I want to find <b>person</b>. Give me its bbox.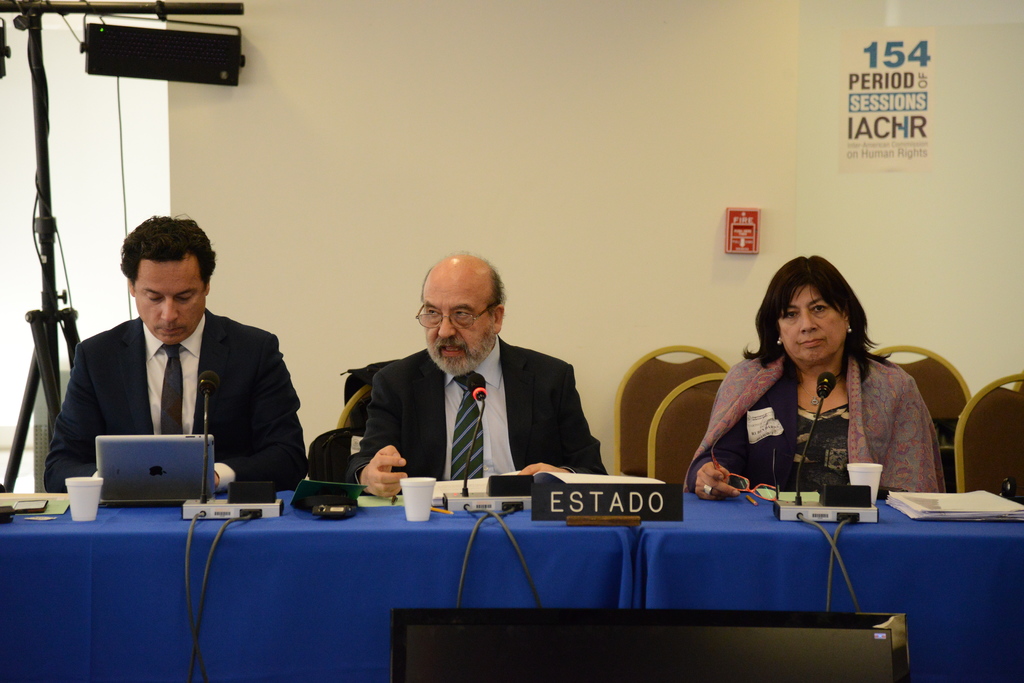
bbox=[346, 248, 609, 478].
